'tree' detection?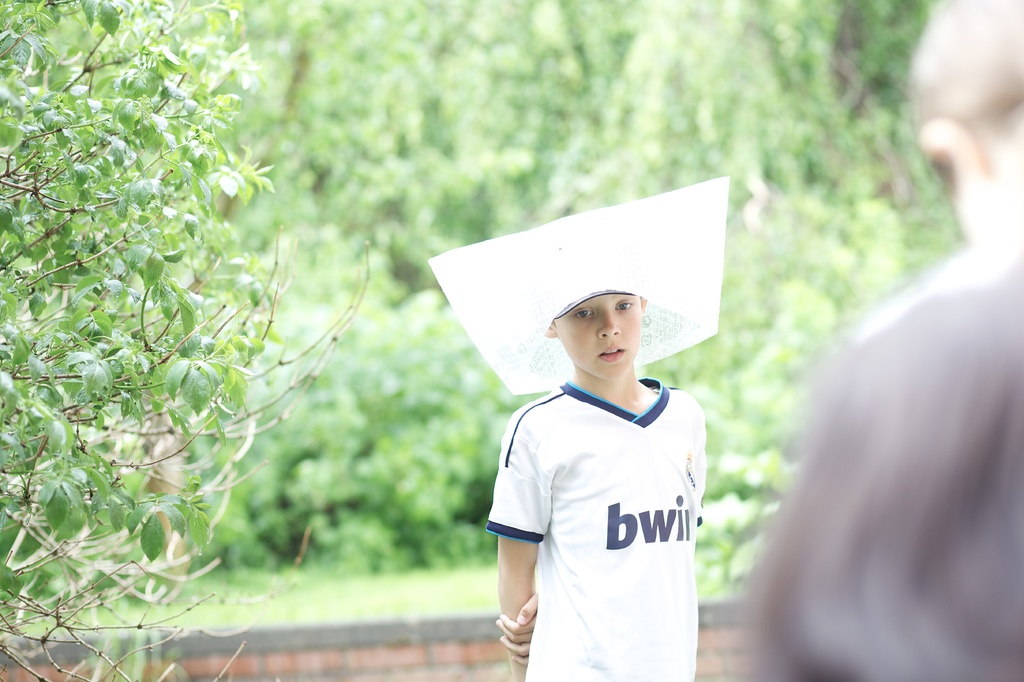
(24,0,968,581)
